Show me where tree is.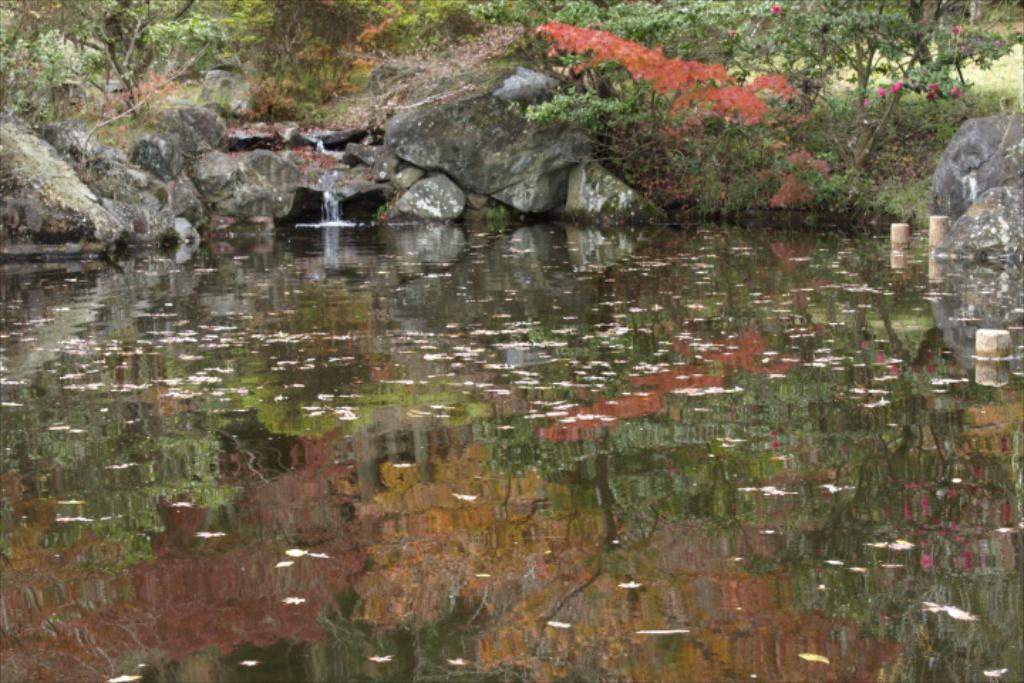
tree is at (left=273, top=0, right=375, bottom=104).
